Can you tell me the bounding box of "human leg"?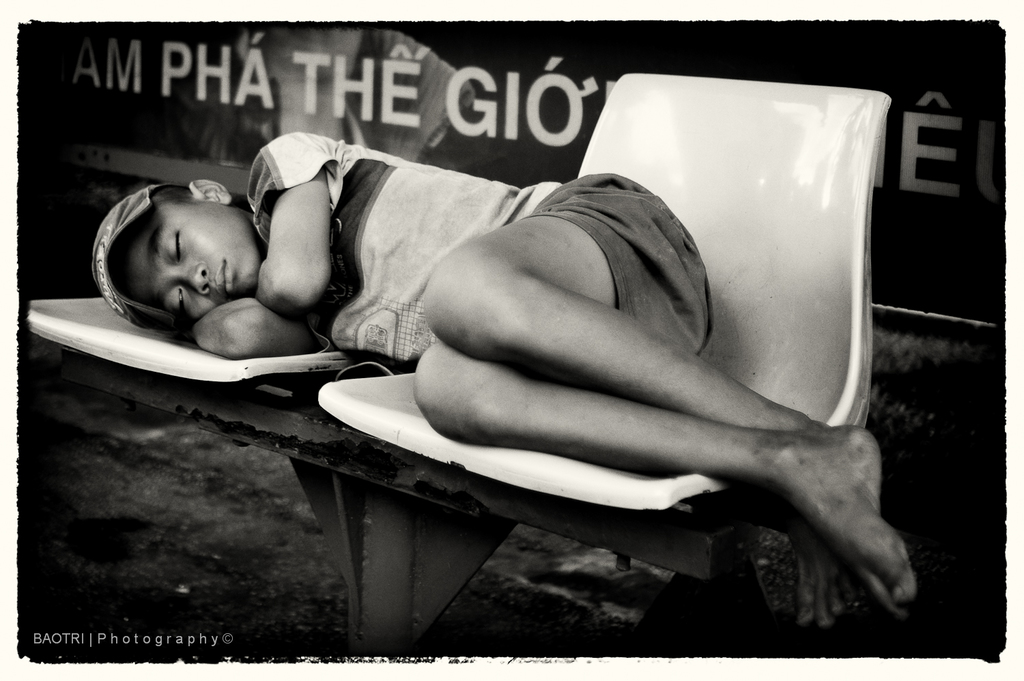
x1=423, y1=173, x2=857, y2=626.
